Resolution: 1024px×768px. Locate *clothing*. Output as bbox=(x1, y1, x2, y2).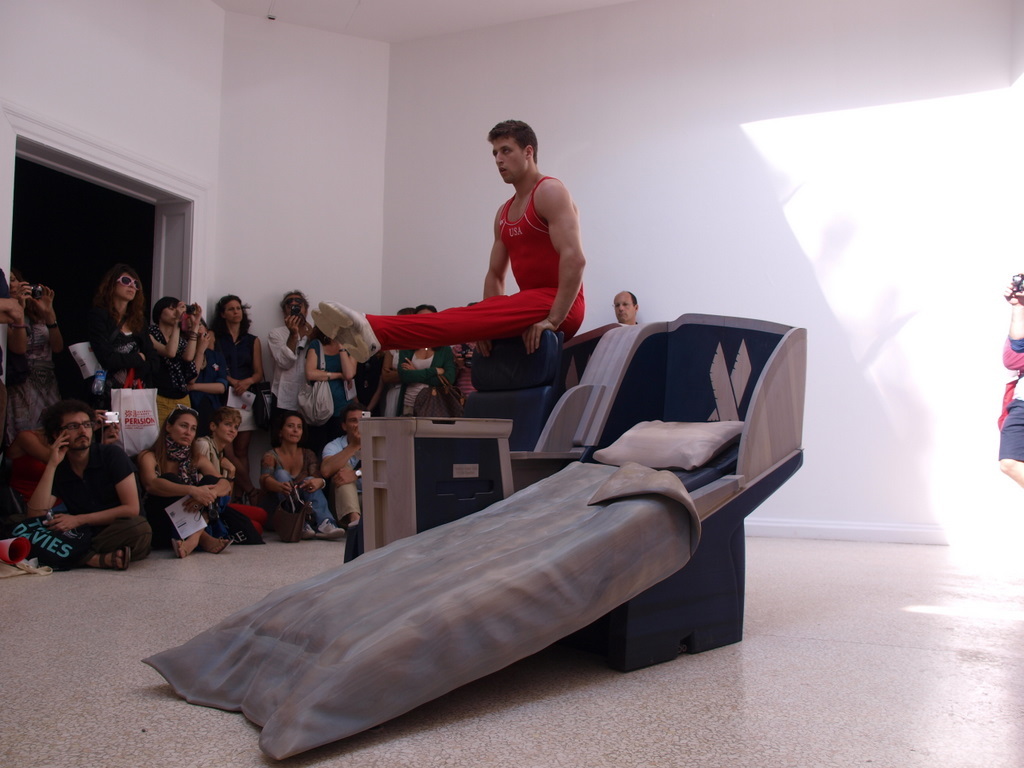
bbox=(363, 284, 587, 350).
